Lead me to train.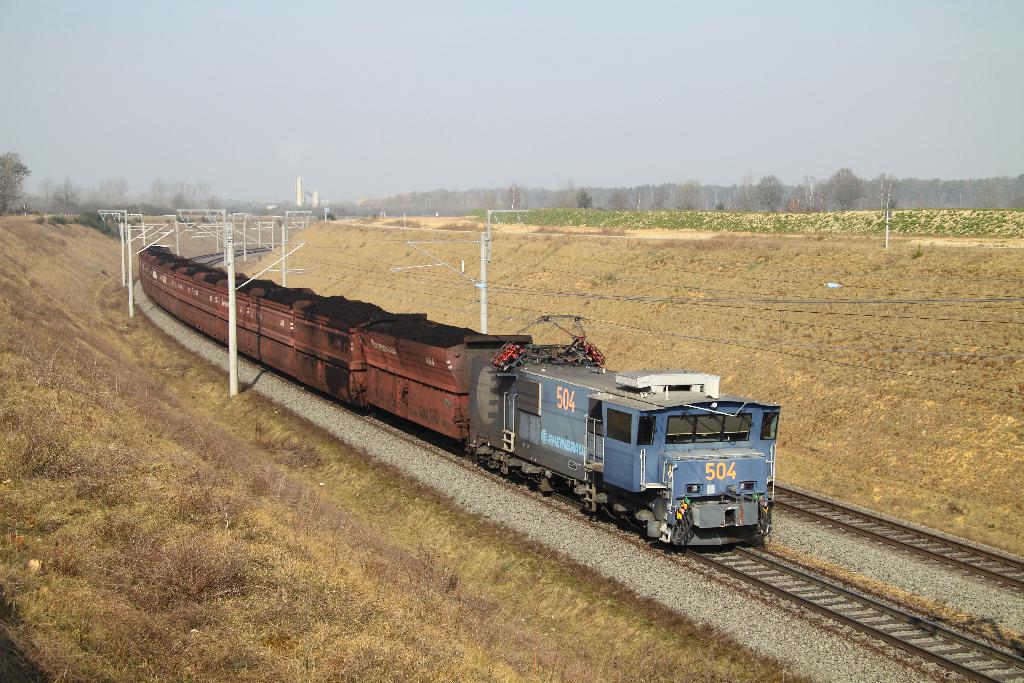
Lead to 139/245/780/548.
